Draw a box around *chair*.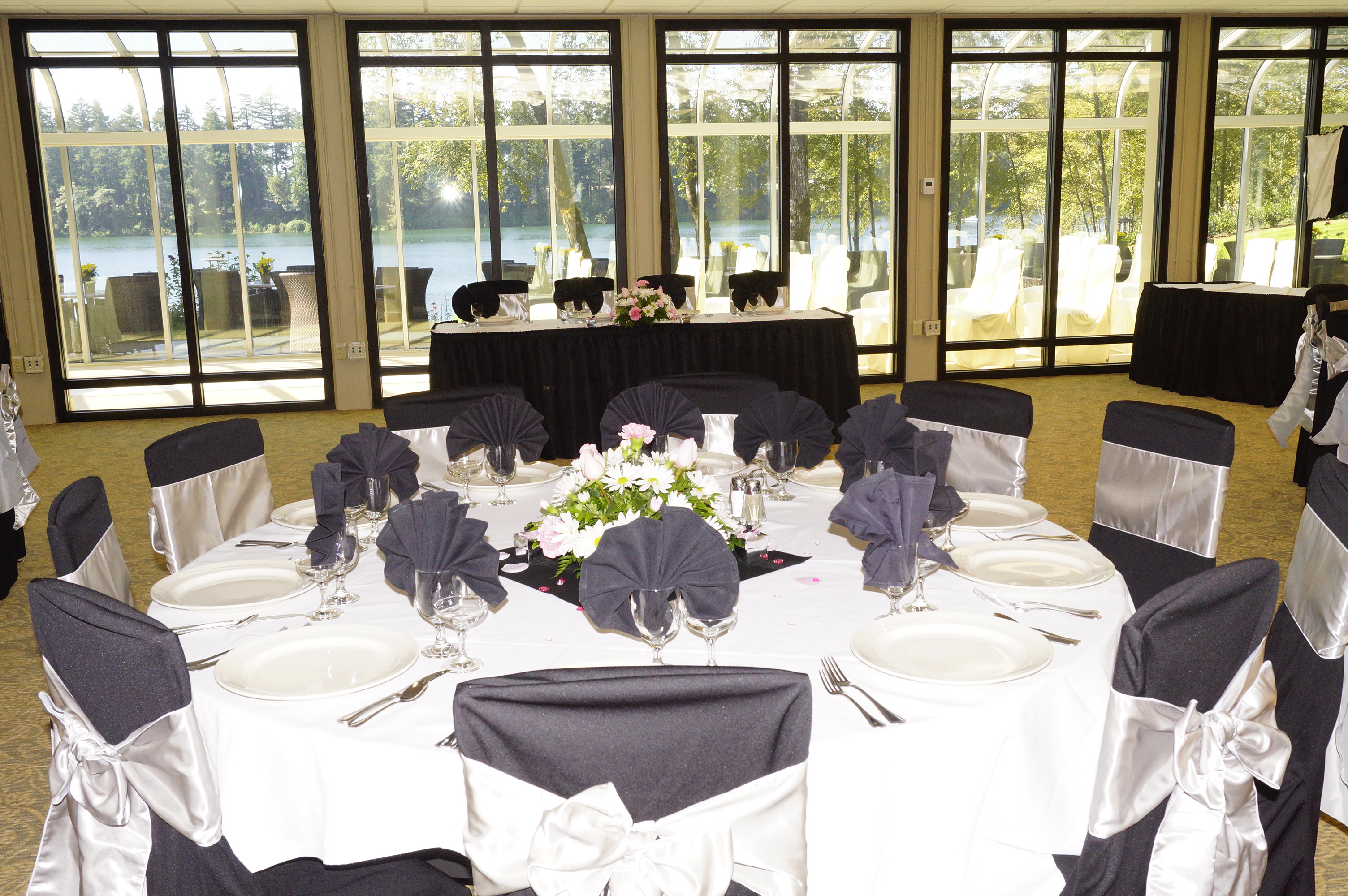
BBox(125, 122, 143, 158).
